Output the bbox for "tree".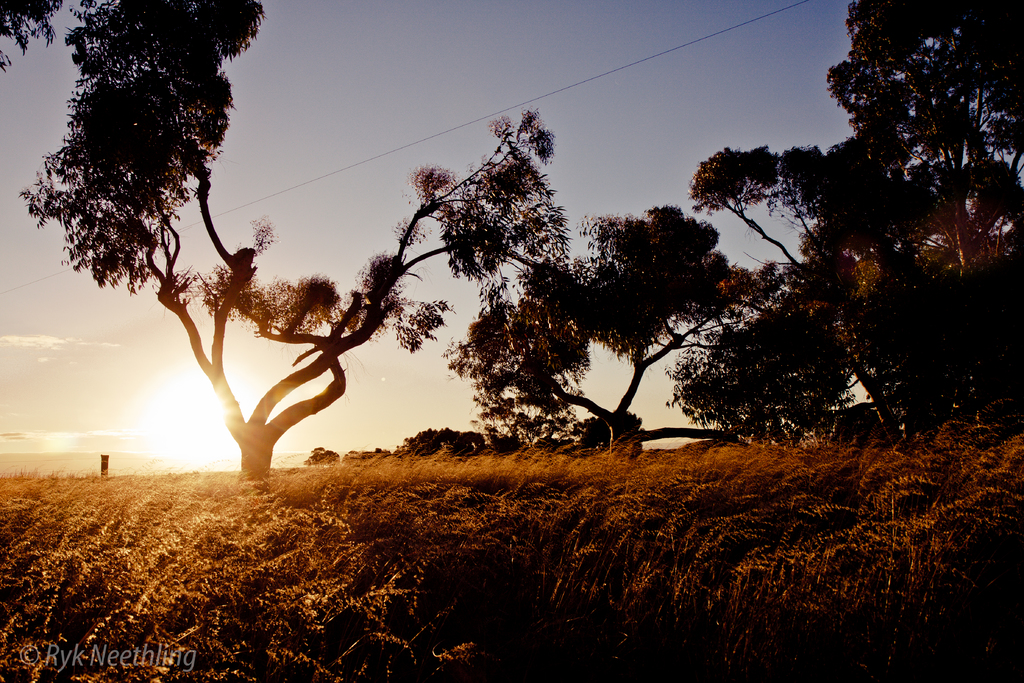
bbox=[15, 0, 577, 511].
